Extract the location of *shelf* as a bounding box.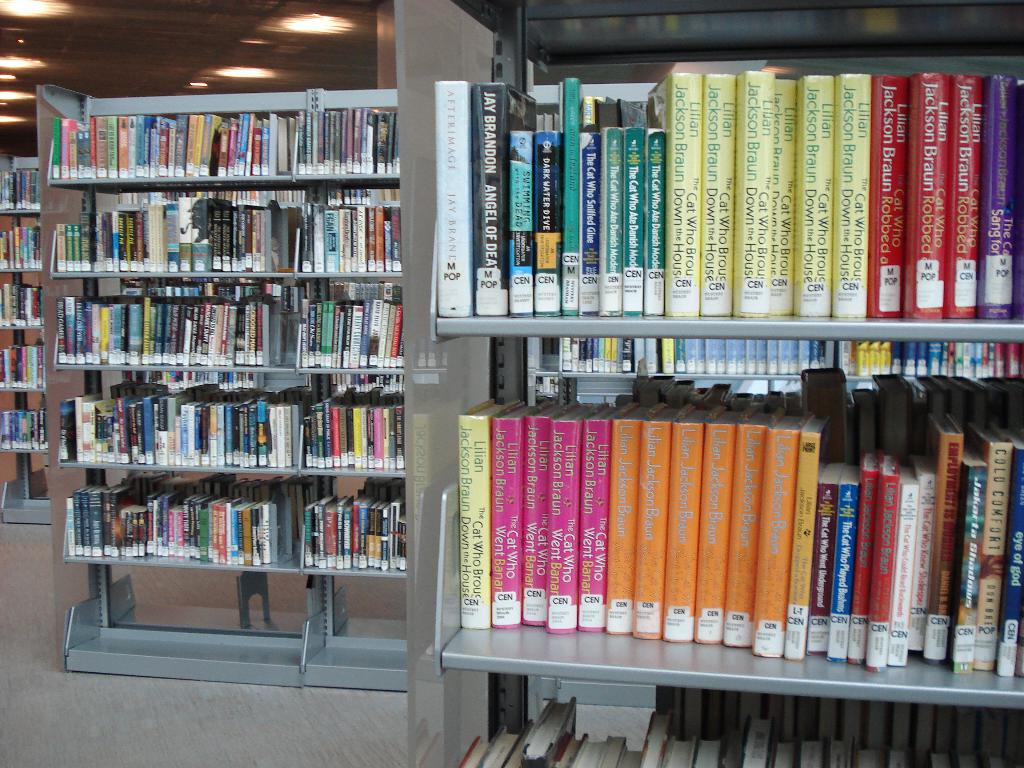
[316,371,404,480].
